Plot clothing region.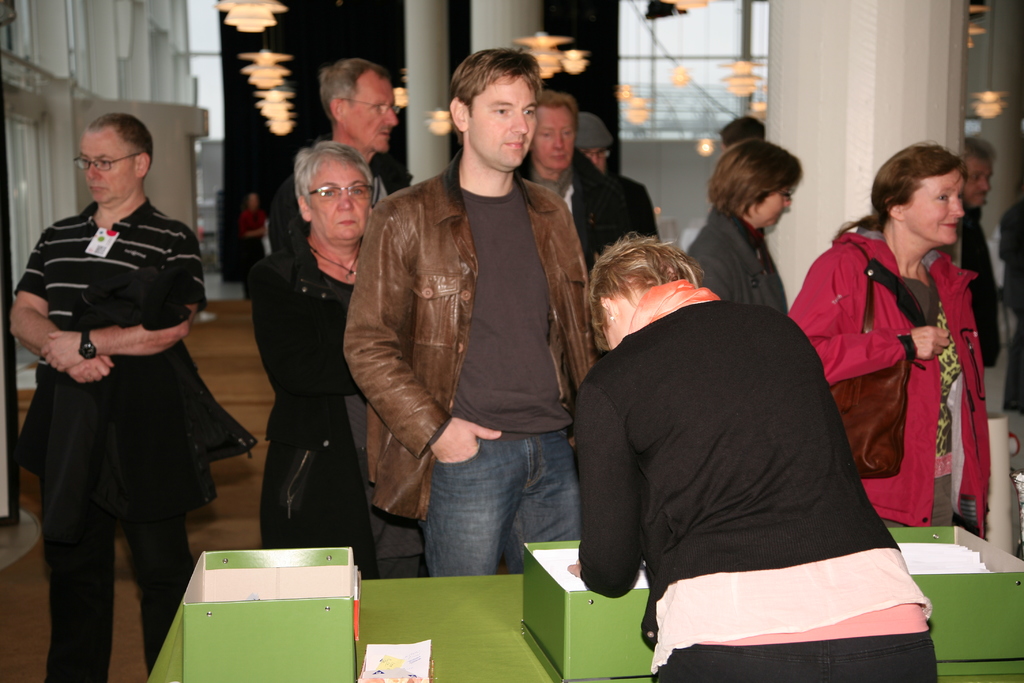
Plotted at [x1=955, y1=205, x2=1004, y2=414].
